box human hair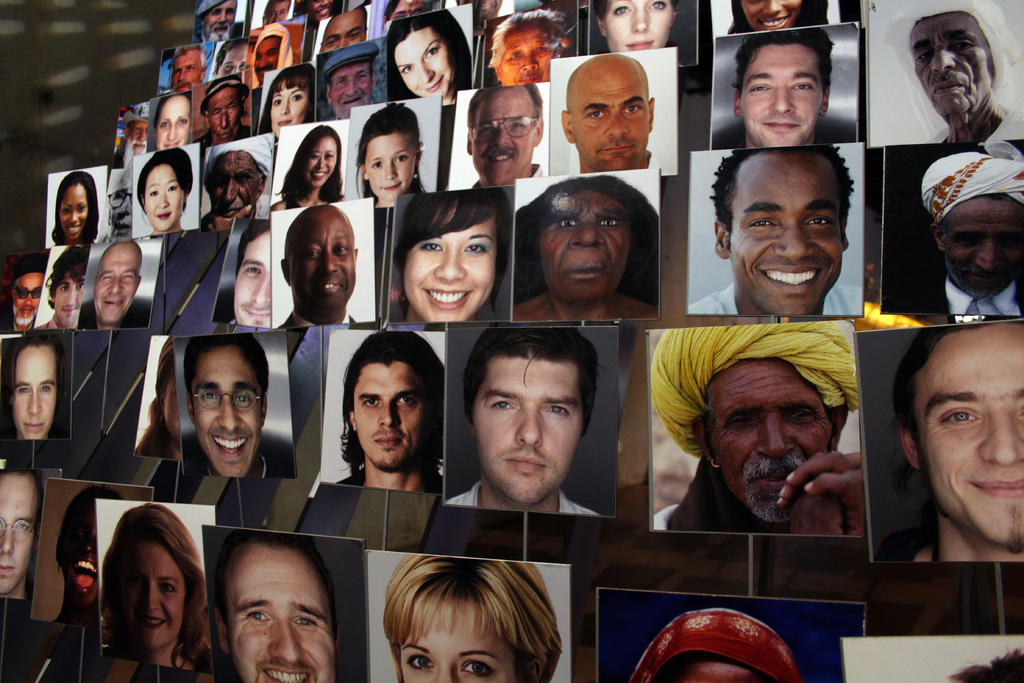
336:331:444:473
